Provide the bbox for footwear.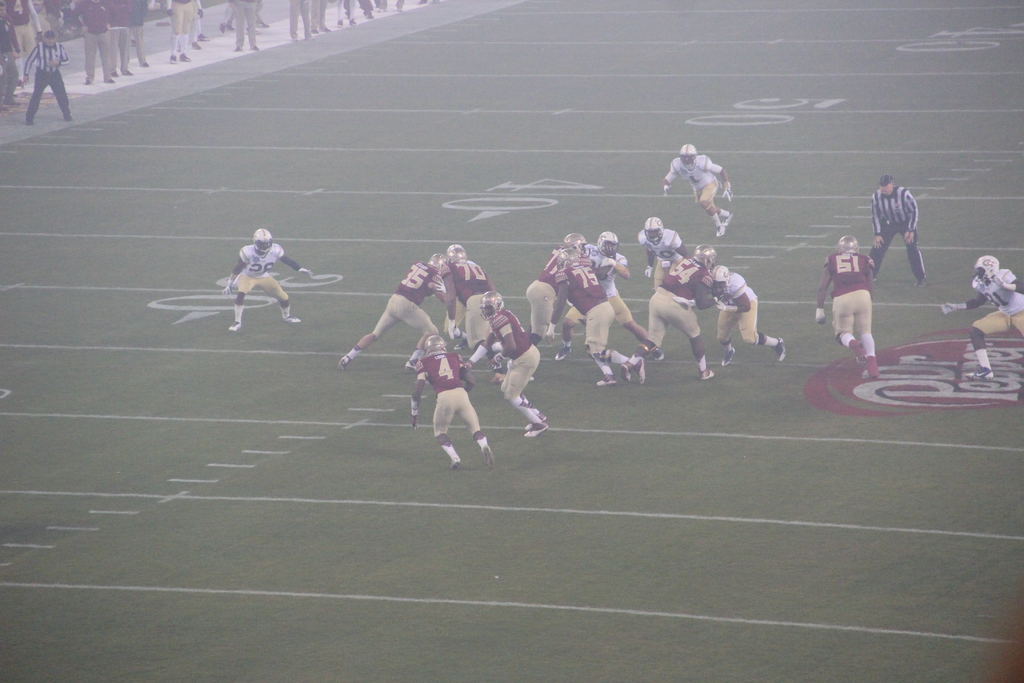
l=234, t=47, r=238, b=53.
